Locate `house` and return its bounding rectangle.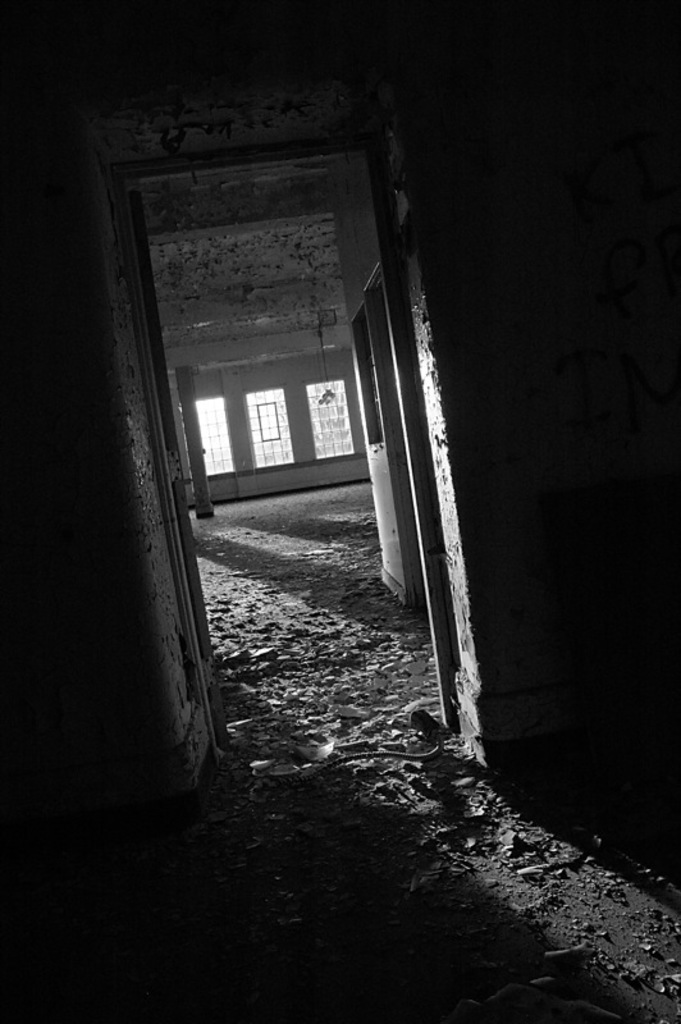
<bbox>0, 0, 680, 1023</bbox>.
